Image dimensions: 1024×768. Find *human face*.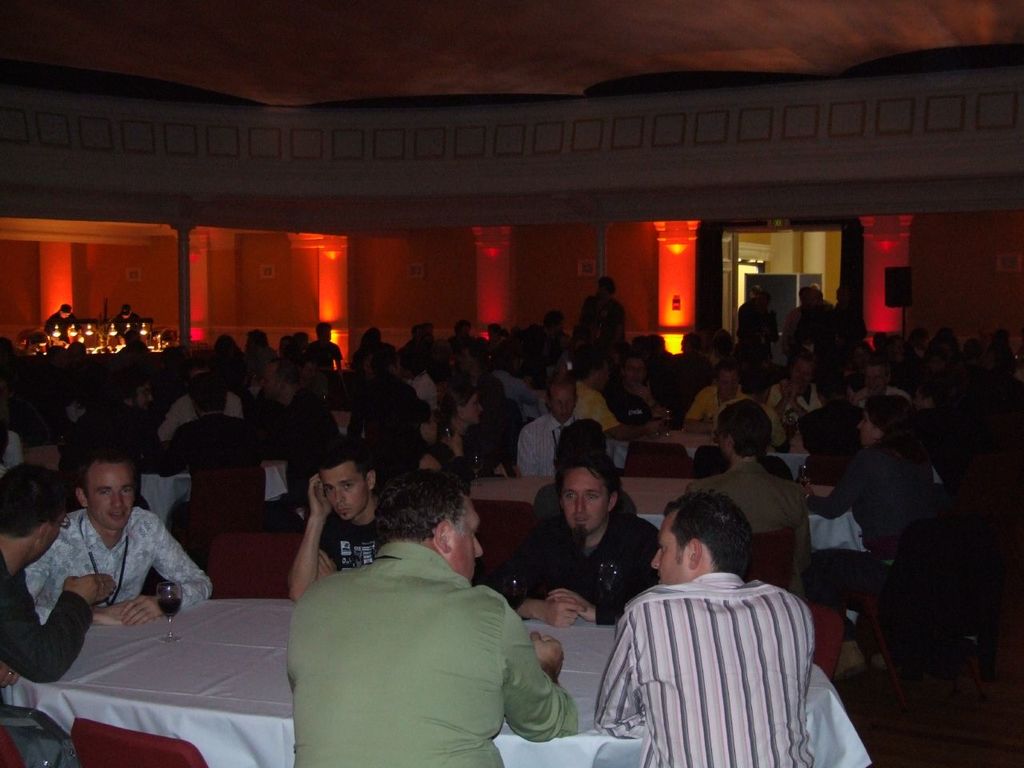
locate(554, 388, 574, 422).
